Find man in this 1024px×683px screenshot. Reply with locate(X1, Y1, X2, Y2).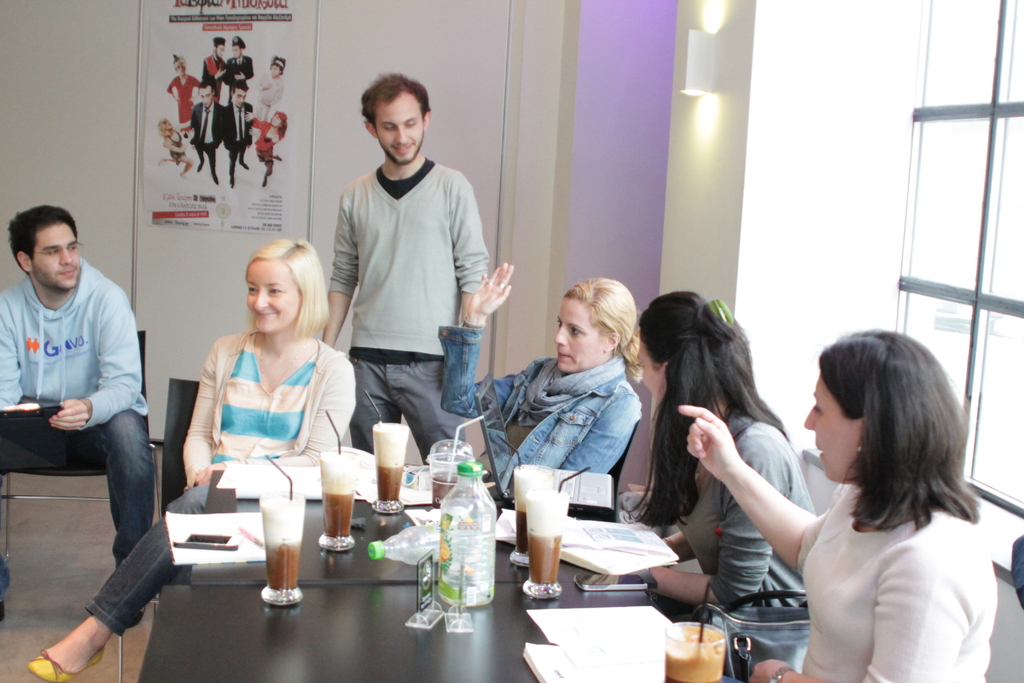
locate(222, 76, 253, 185).
